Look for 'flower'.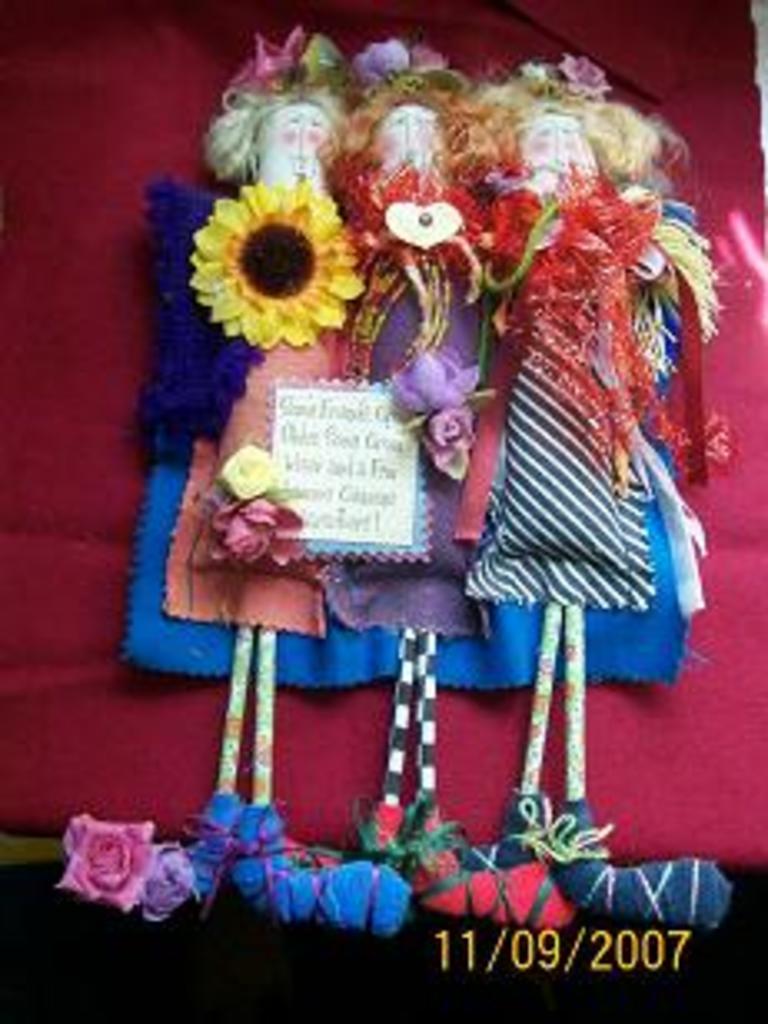
Found: <region>146, 834, 196, 928</region>.
